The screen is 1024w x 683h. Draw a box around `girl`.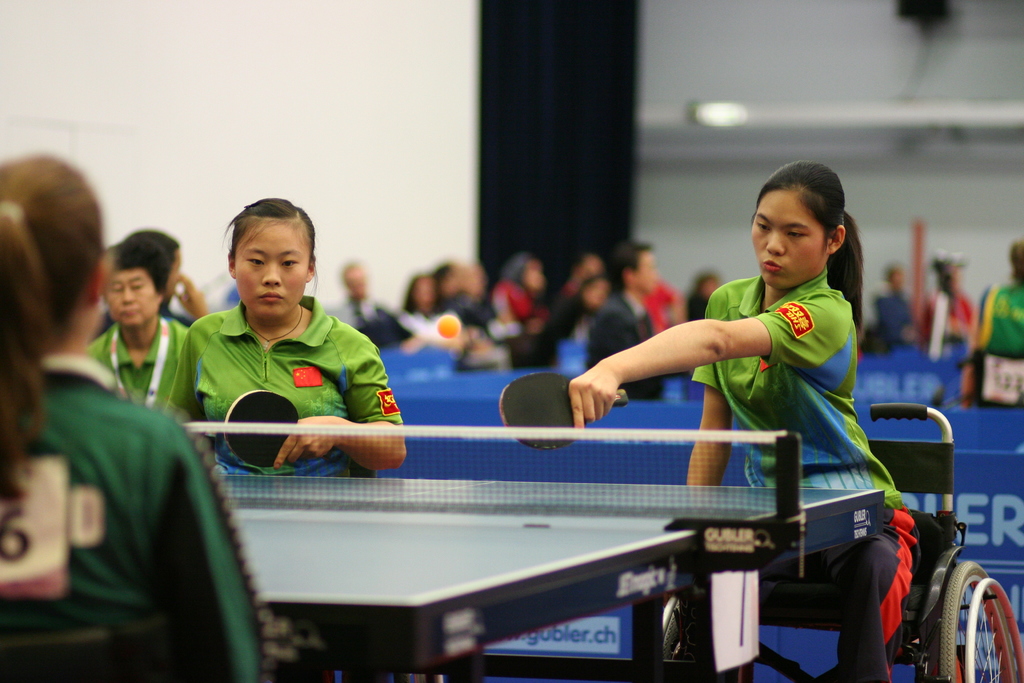
bbox=[0, 145, 333, 682].
